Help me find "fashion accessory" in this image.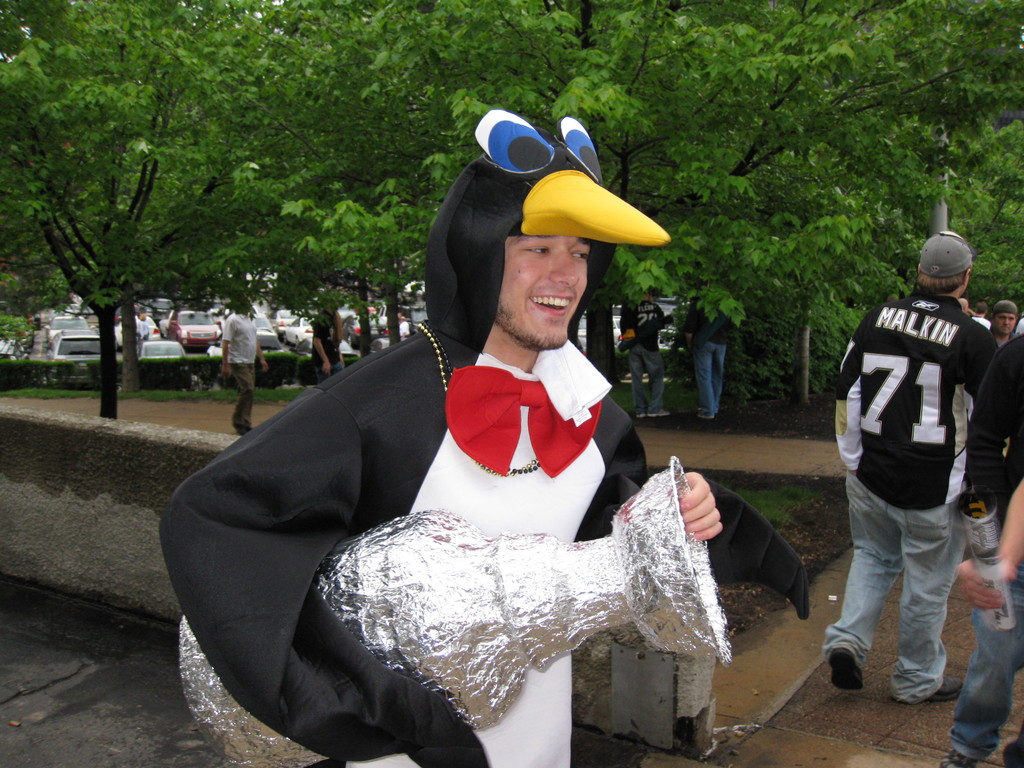
Found it: (701,413,714,420).
